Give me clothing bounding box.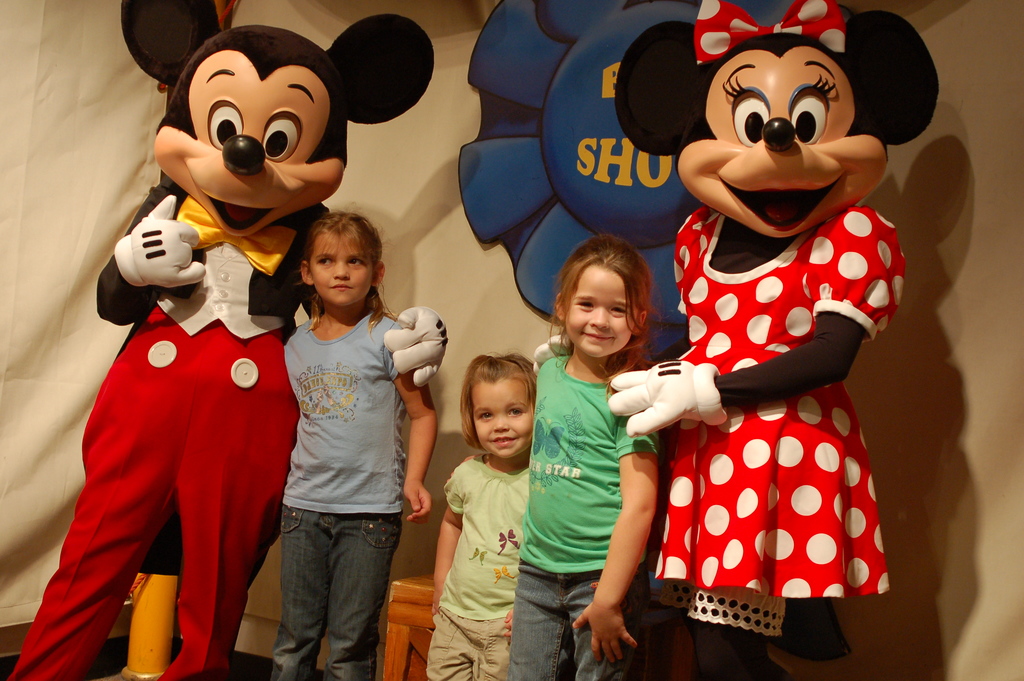
left=522, top=327, right=648, bottom=680.
